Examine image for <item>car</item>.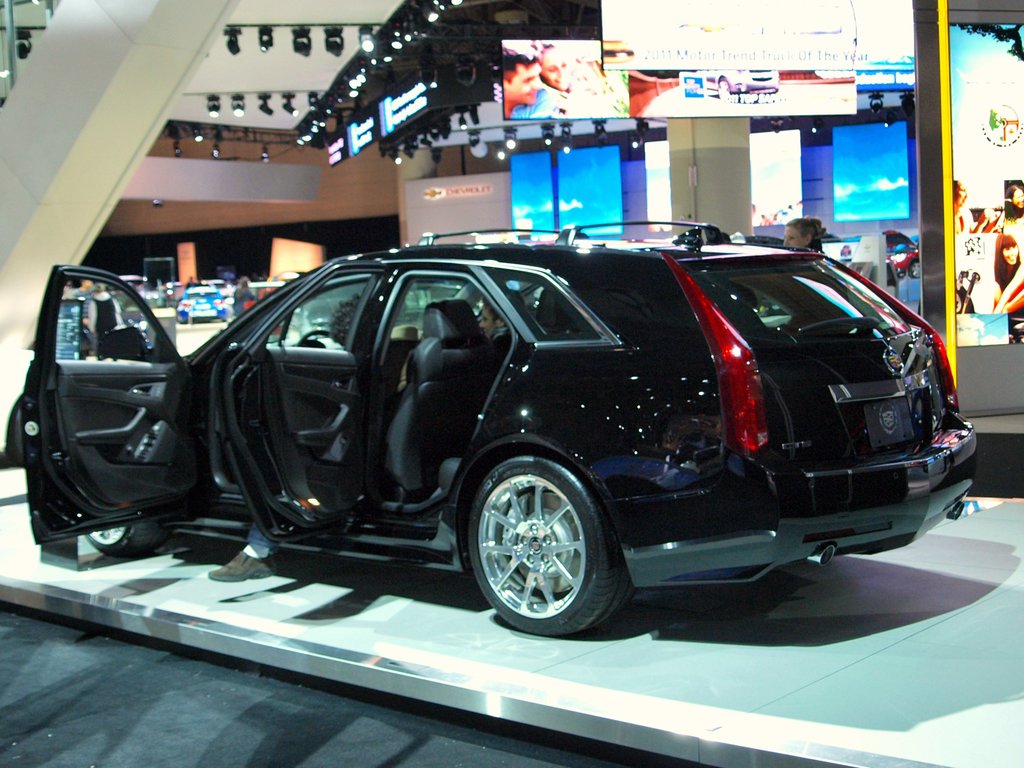
Examination result: [22,232,982,639].
